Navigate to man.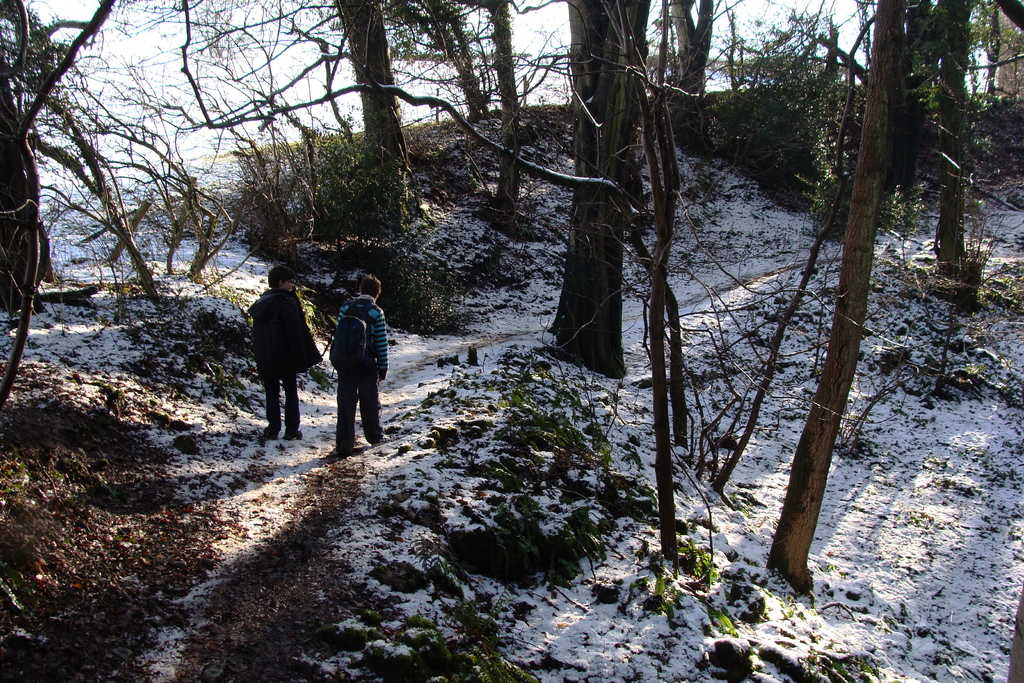
Navigation target: box(243, 270, 326, 441).
